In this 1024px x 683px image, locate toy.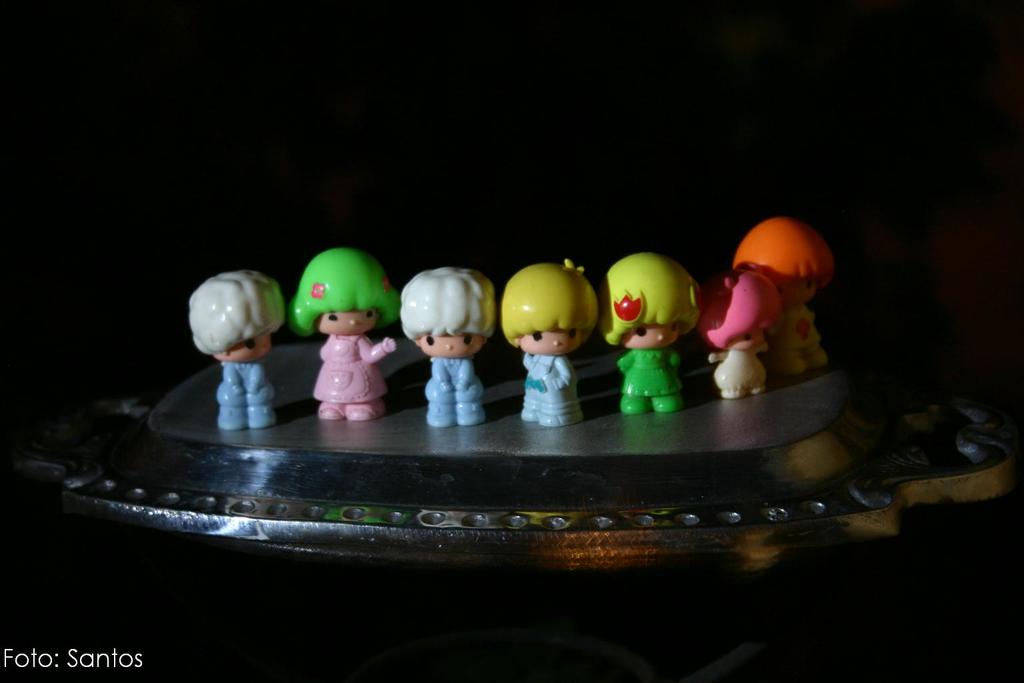
Bounding box: [x1=595, y1=252, x2=701, y2=410].
